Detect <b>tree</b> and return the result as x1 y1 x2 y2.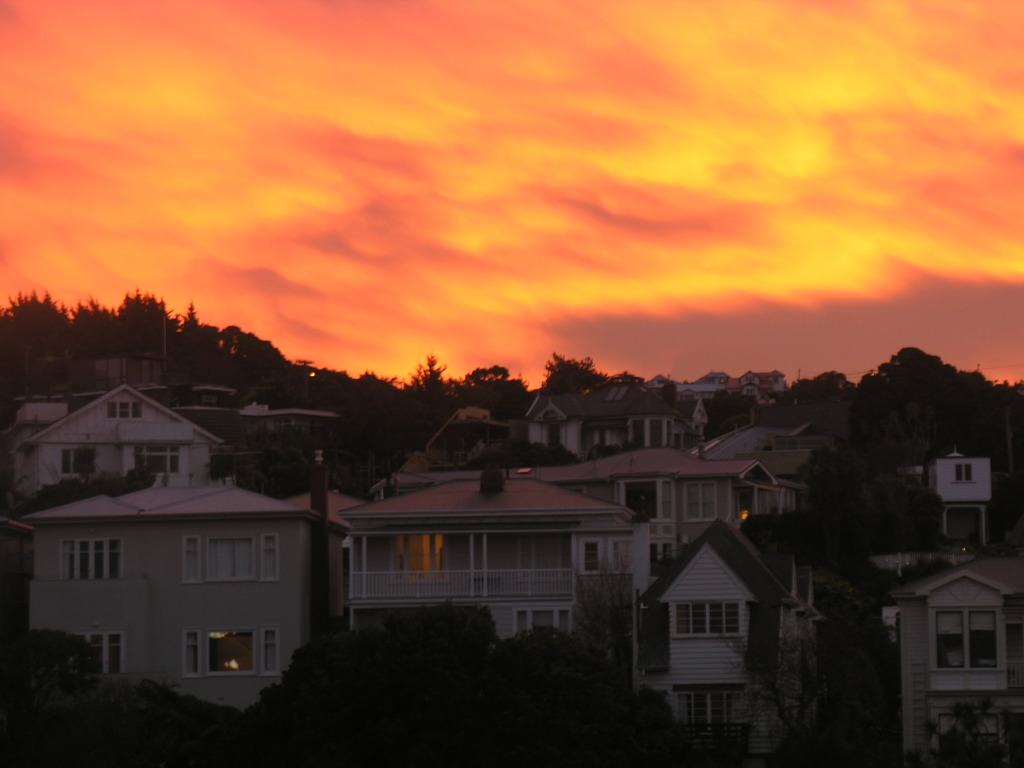
93 676 228 767.
